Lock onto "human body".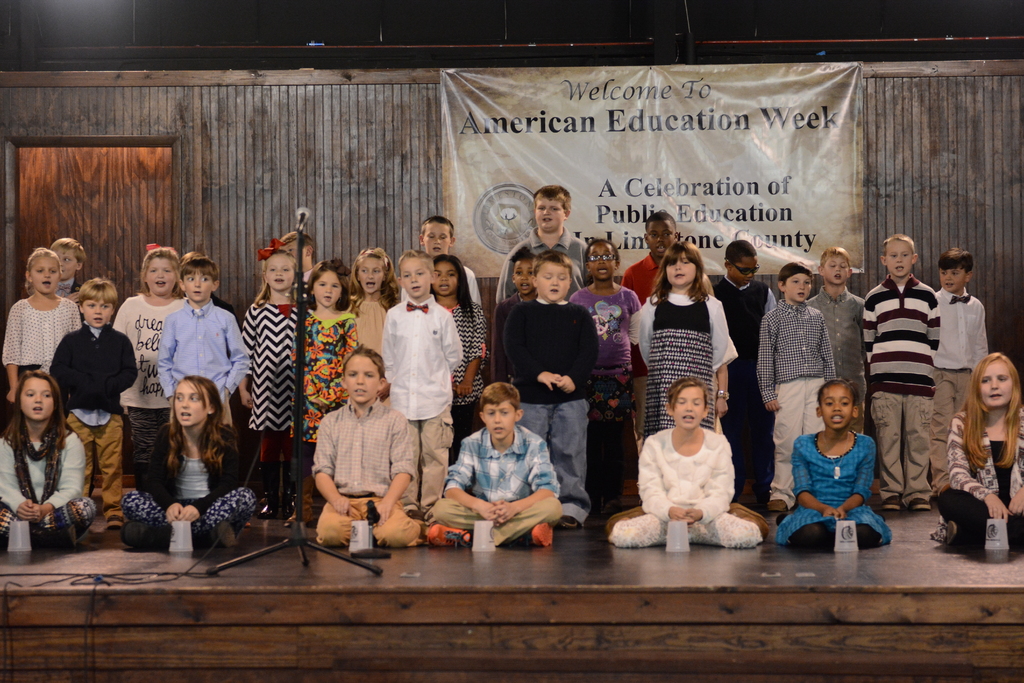
Locked: l=373, t=272, r=454, b=527.
